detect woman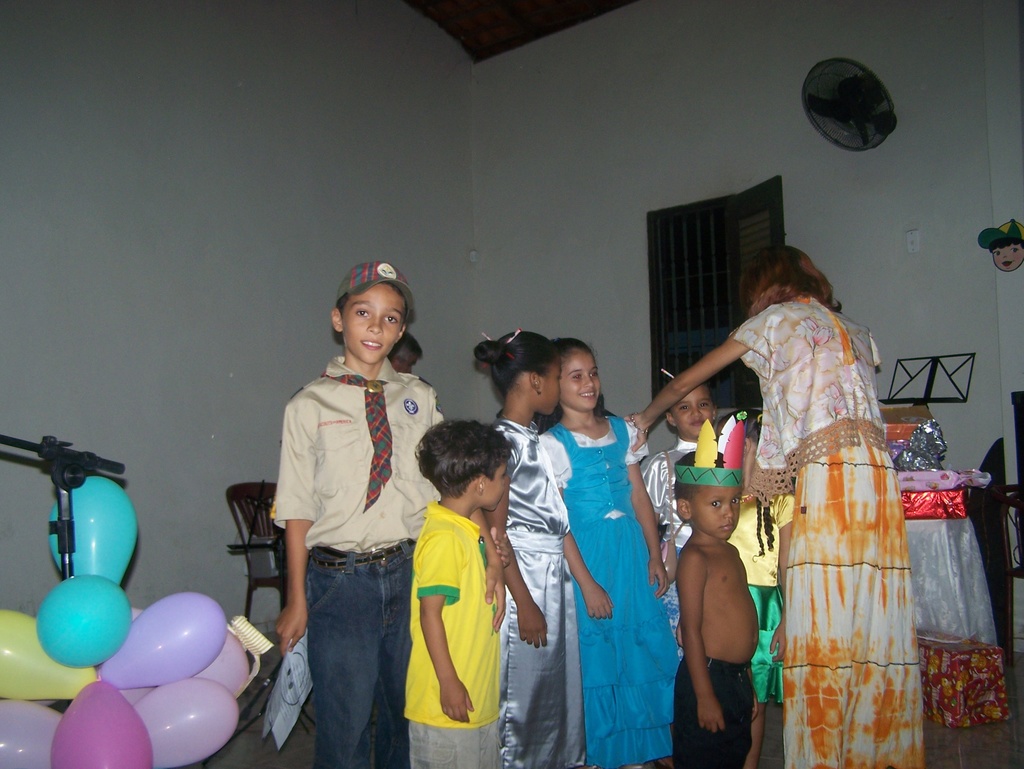
(623, 245, 928, 768)
